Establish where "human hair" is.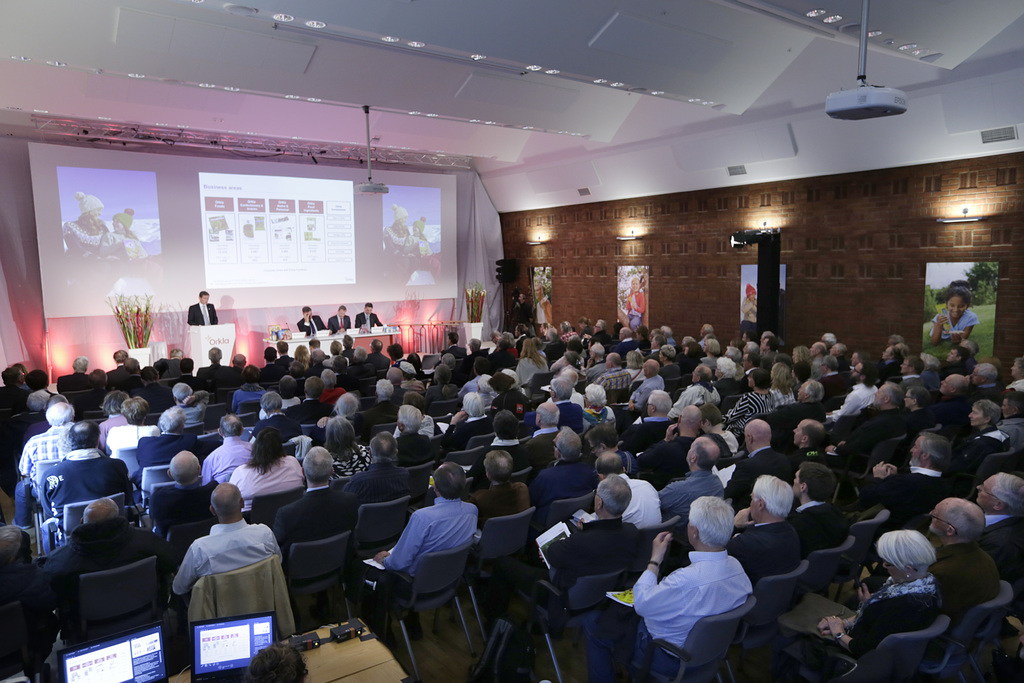
Established at 918, 434, 946, 467.
